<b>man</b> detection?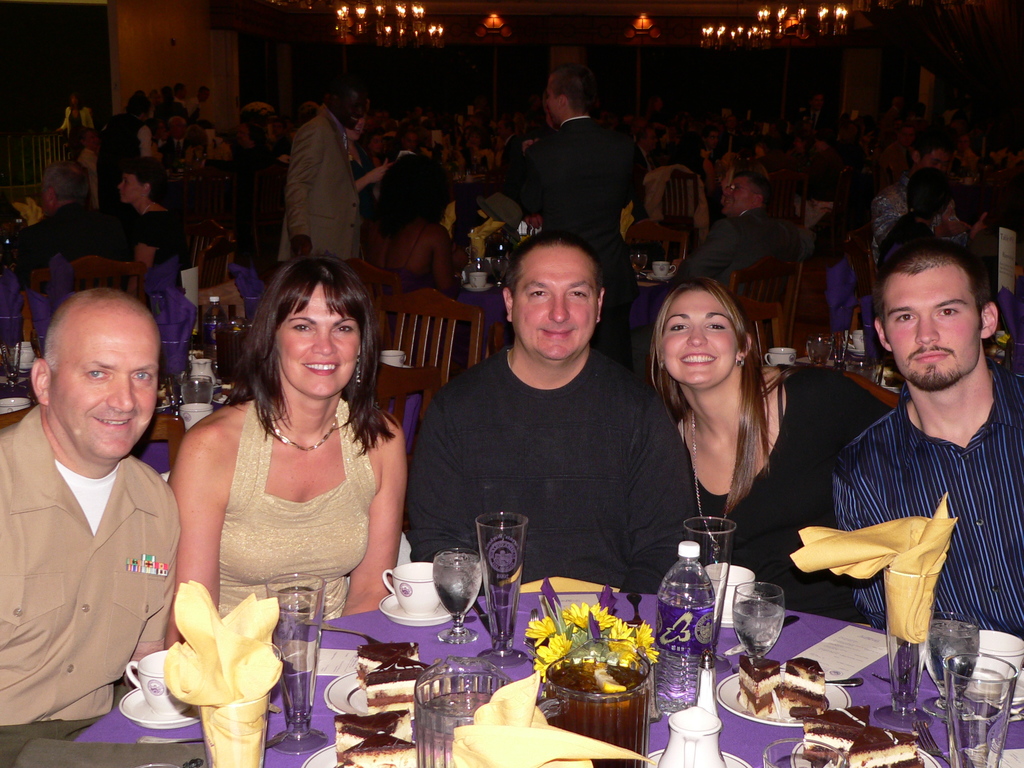
(400, 229, 706, 594)
